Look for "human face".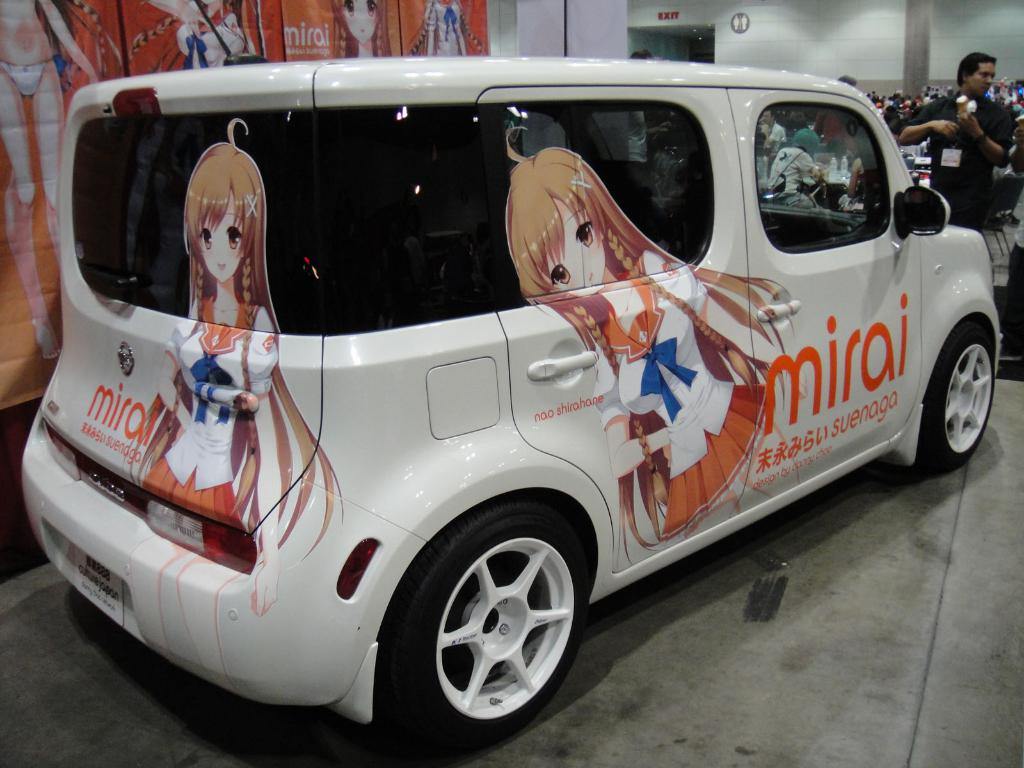
Found: bbox=(201, 200, 239, 281).
